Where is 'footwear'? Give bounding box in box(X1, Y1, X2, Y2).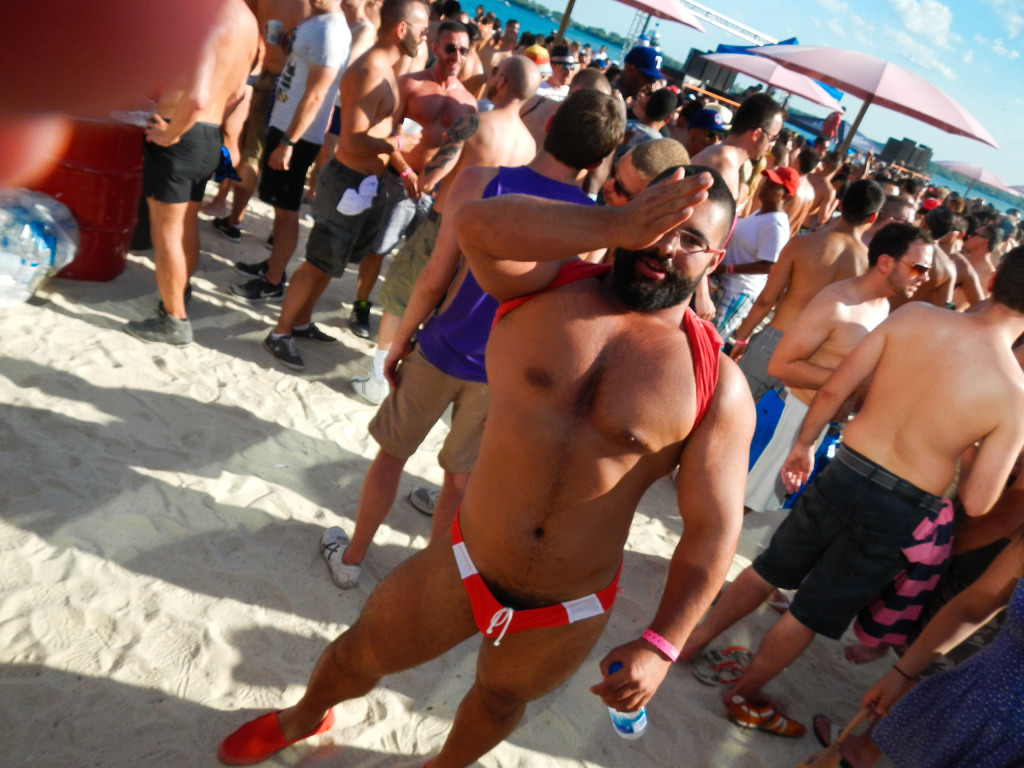
box(810, 710, 863, 762).
